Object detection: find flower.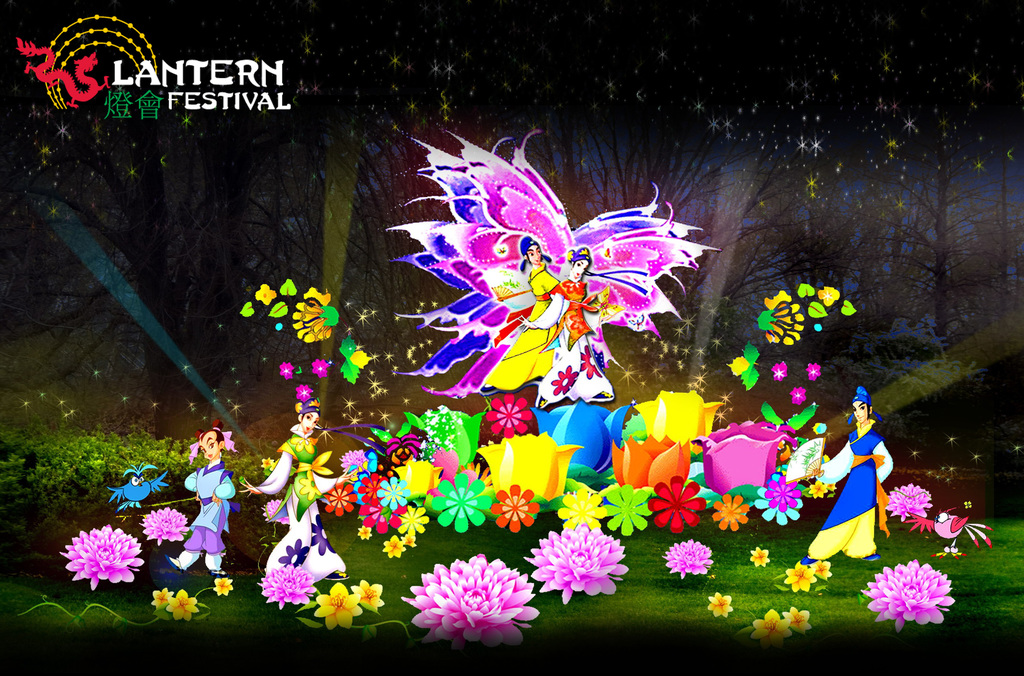
56,525,141,590.
